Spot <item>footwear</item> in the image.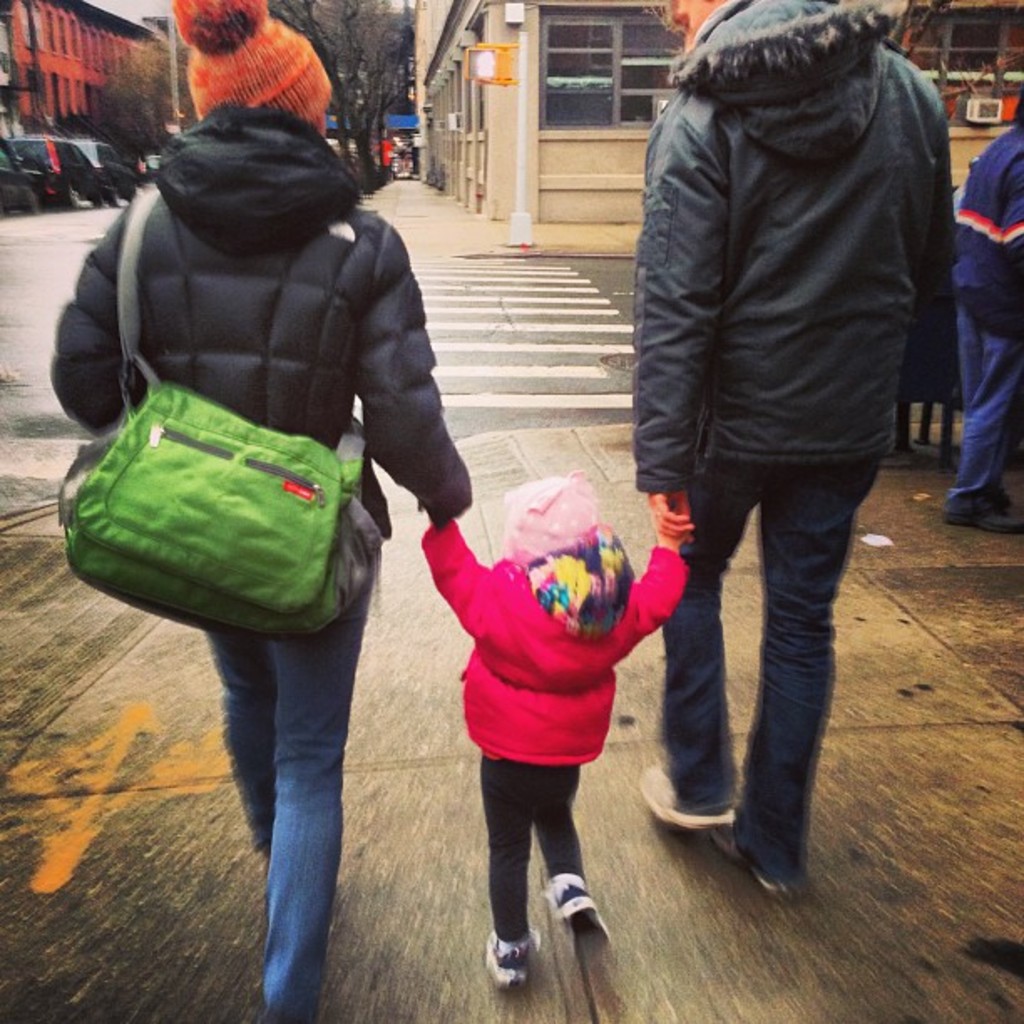
<item>footwear</item> found at 644:768:726:832.
